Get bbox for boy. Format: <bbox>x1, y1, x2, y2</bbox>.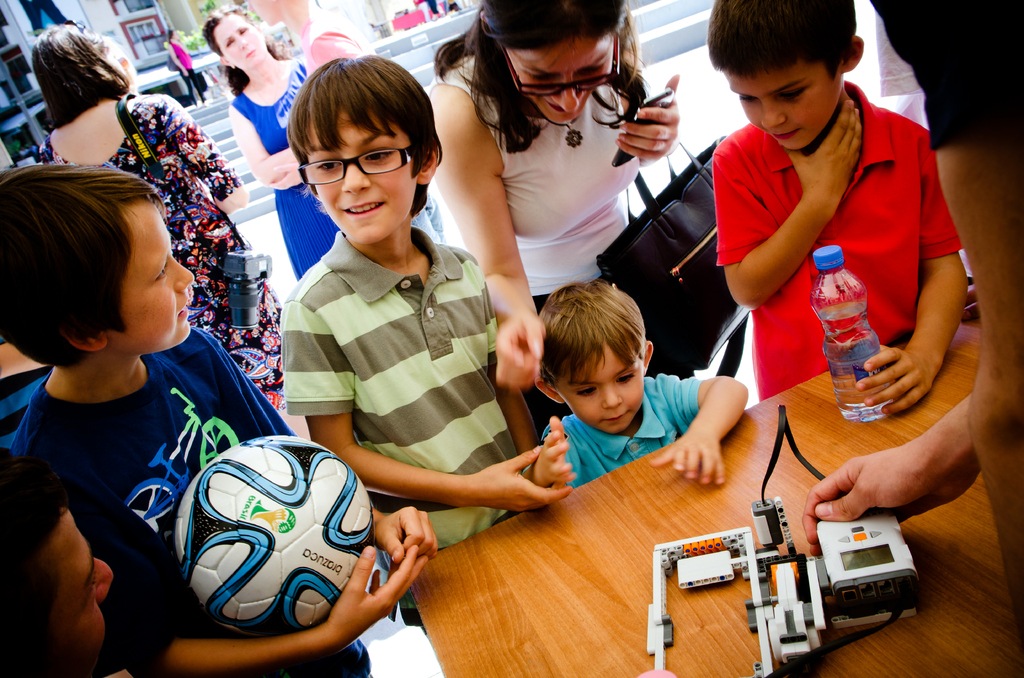
<bbox>0, 157, 436, 677</bbox>.
